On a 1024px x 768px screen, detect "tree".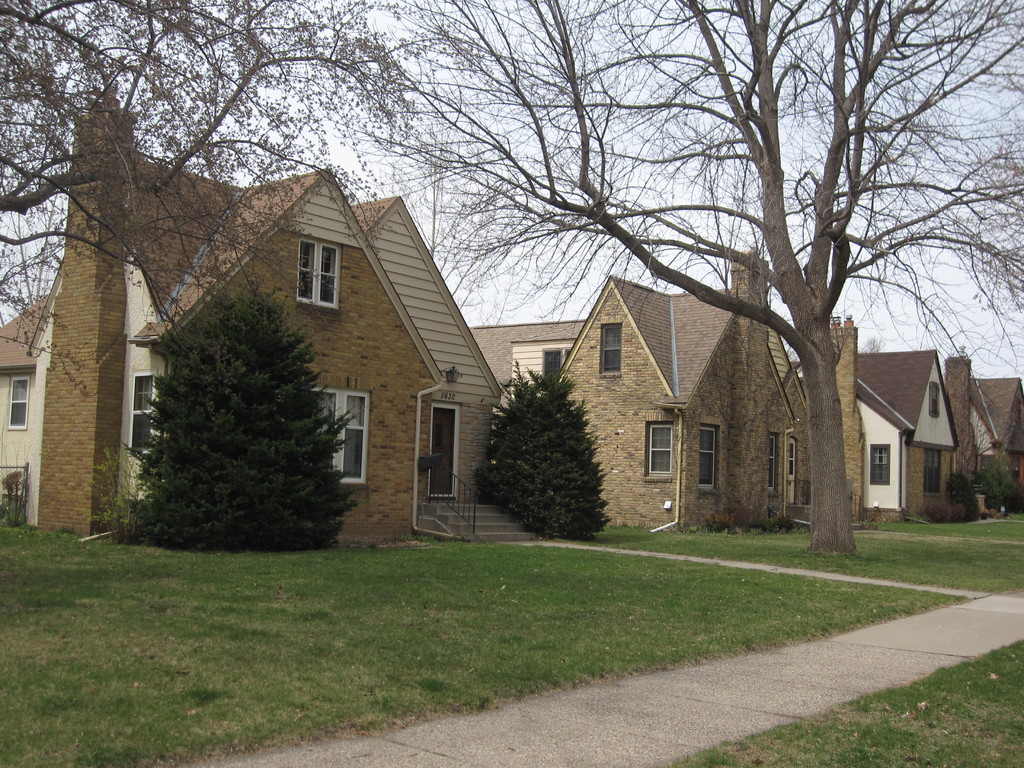
box=[329, 0, 1023, 550].
